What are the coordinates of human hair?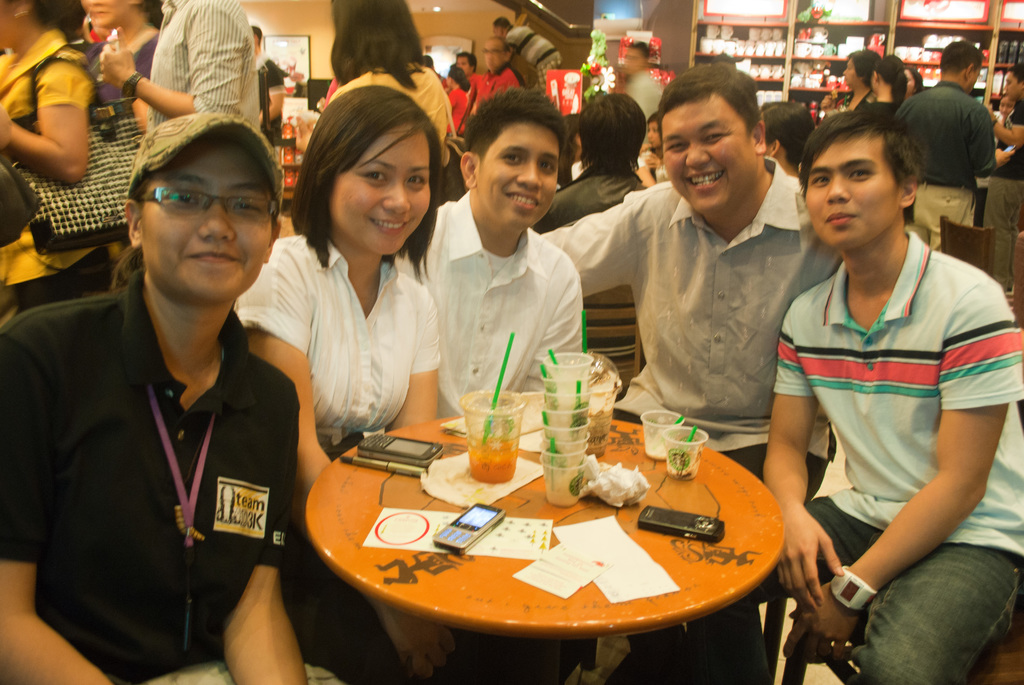
796,111,926,226.
